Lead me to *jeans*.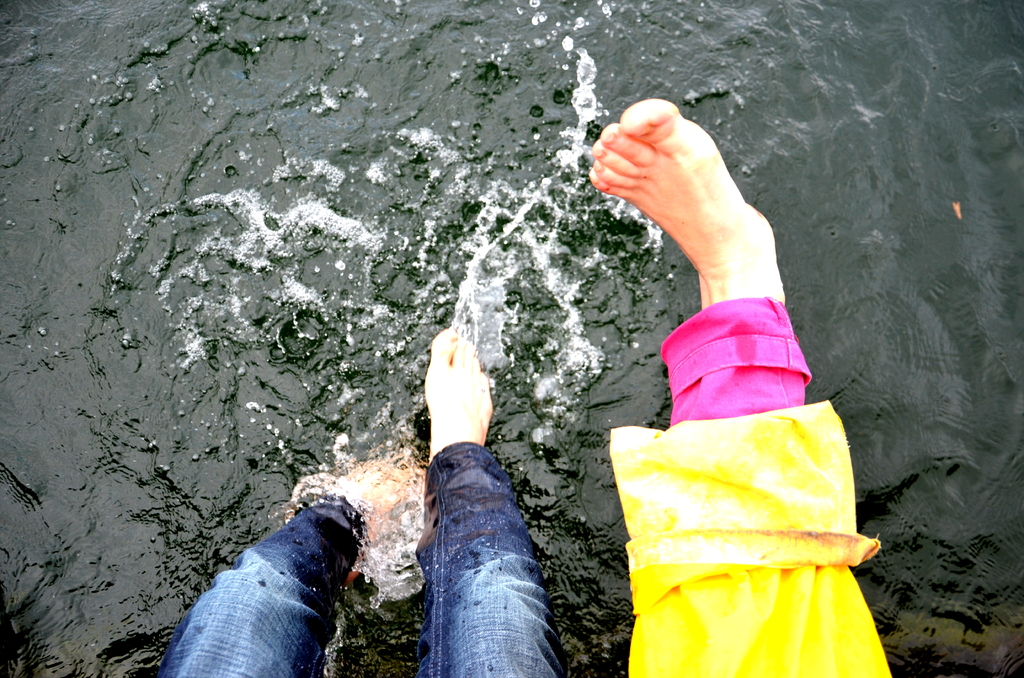
Lead to BBox(154, 477, 393, 664).
